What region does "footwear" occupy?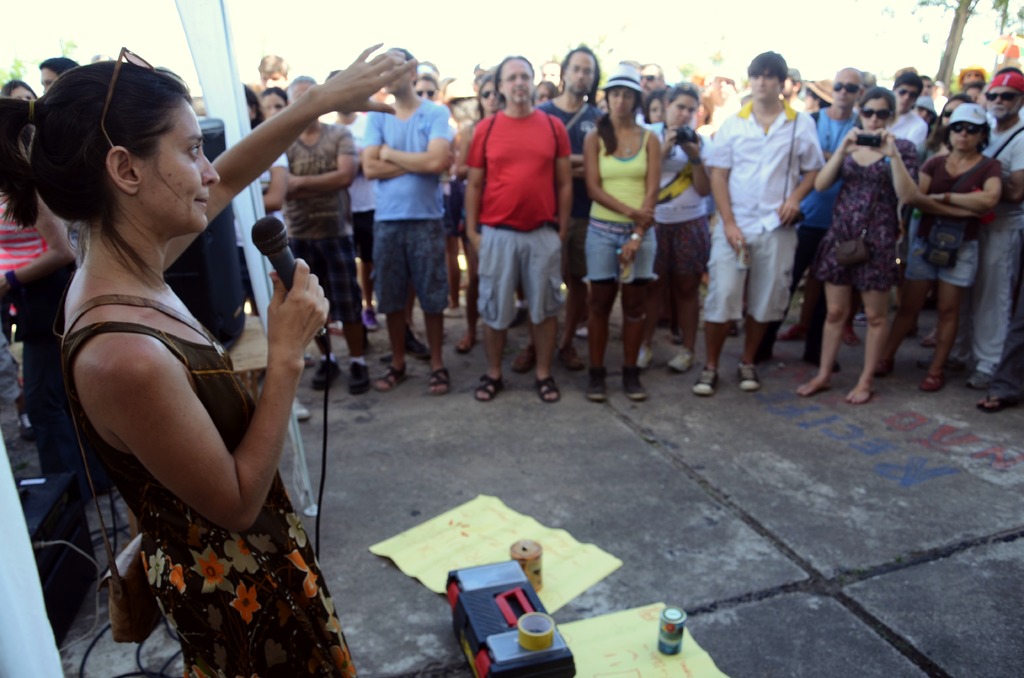
624:361:643:399.
